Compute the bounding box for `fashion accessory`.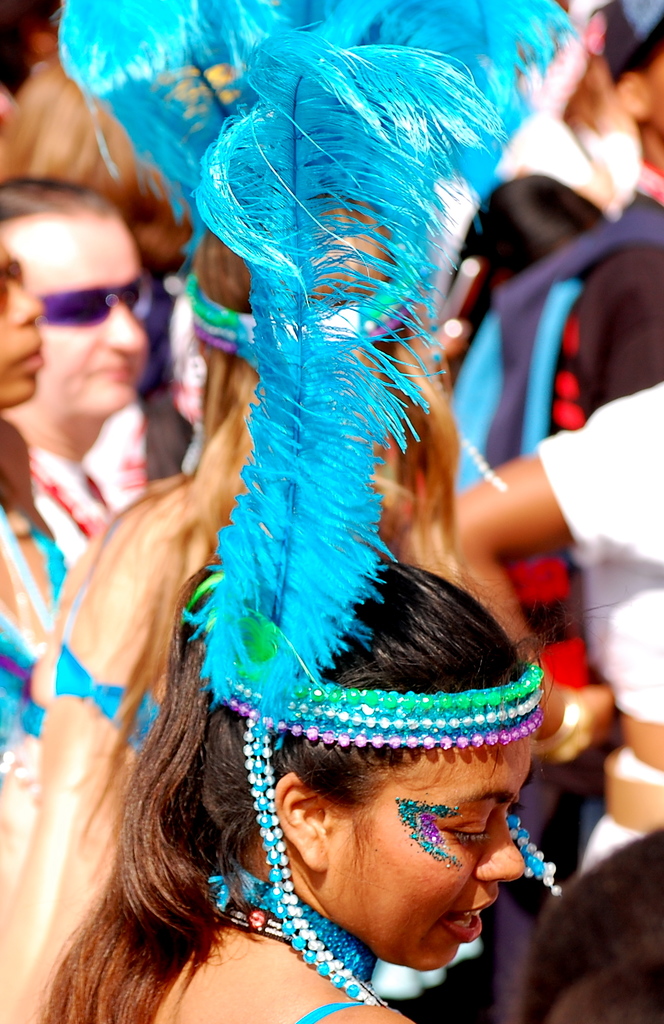
rect(55, 0, 548, 1016).
